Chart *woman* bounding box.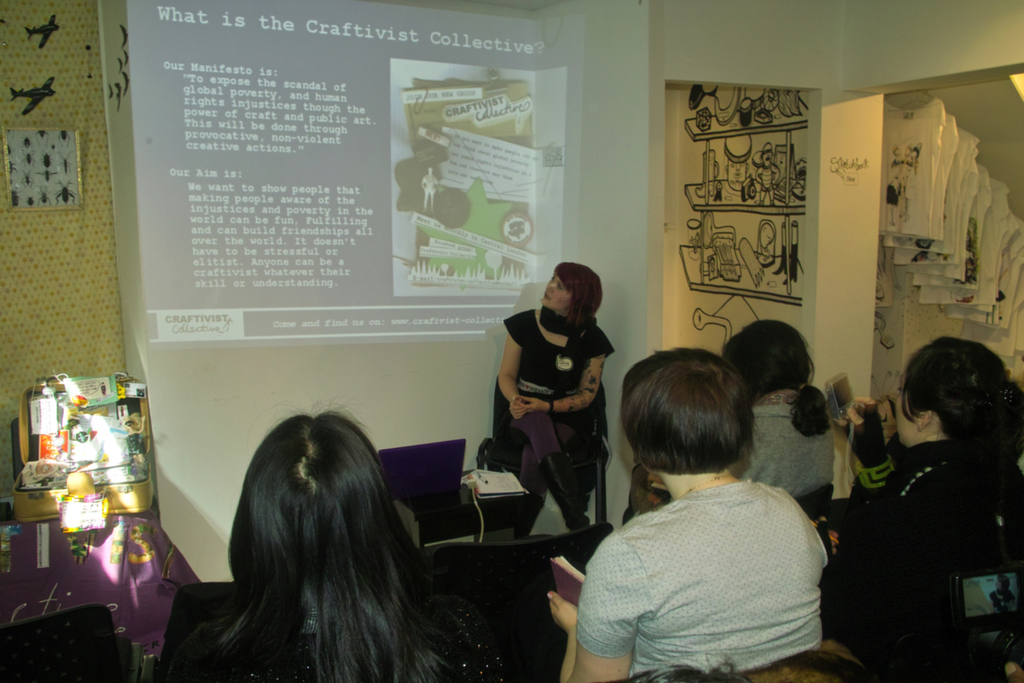
Charted: region(172, 399, 543, 682).
